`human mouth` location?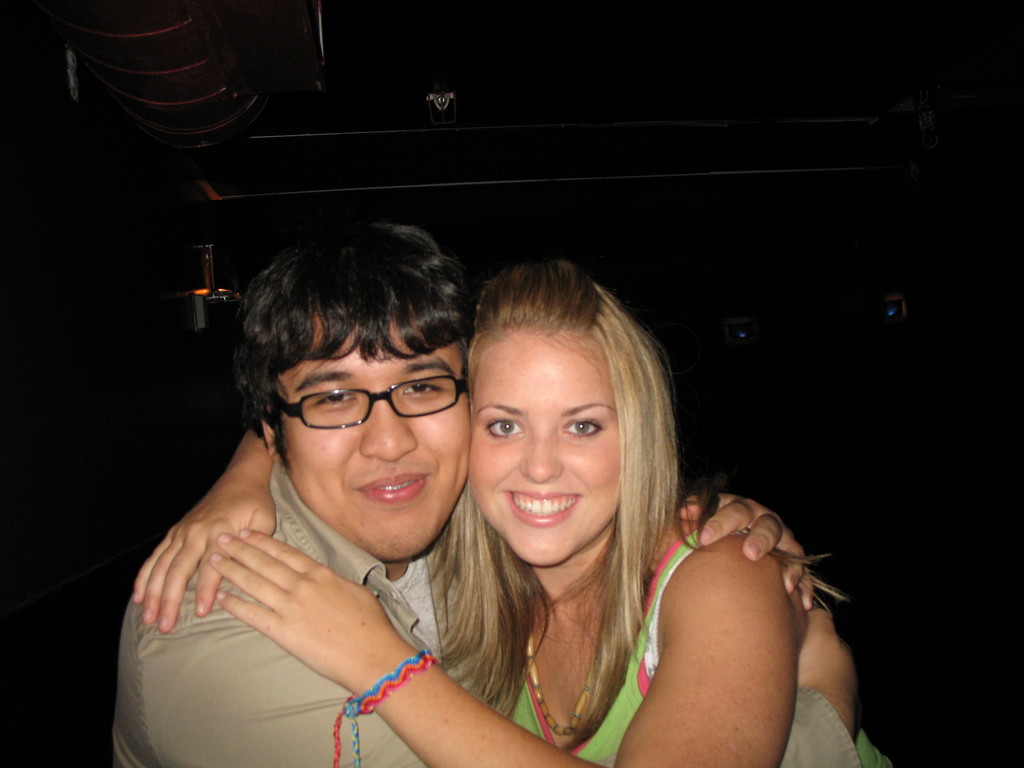
506,490,580,528
